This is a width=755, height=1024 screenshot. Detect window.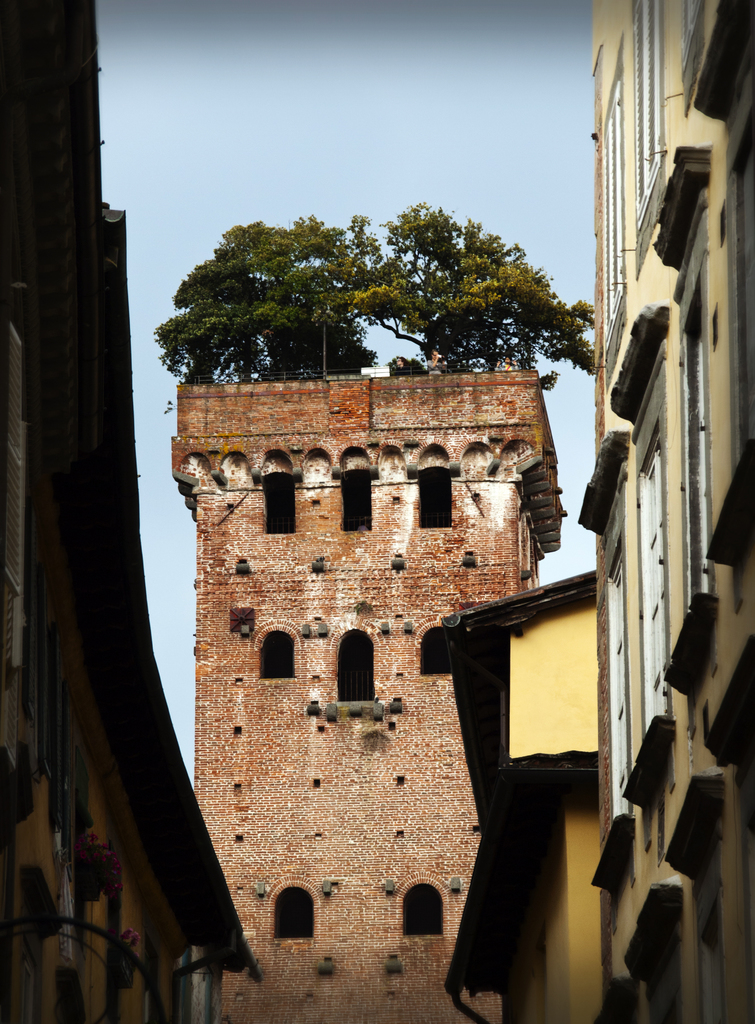
locate(258, 471, 300, 531).
